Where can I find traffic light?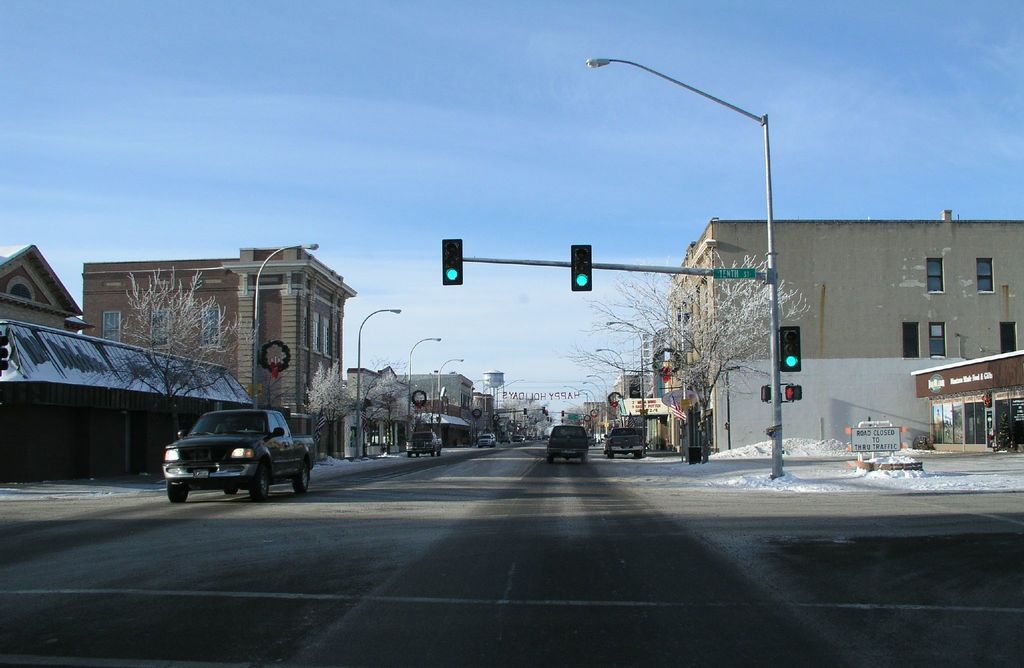
You can find it at x1=440 y1=237 x2=463 y2=286.
